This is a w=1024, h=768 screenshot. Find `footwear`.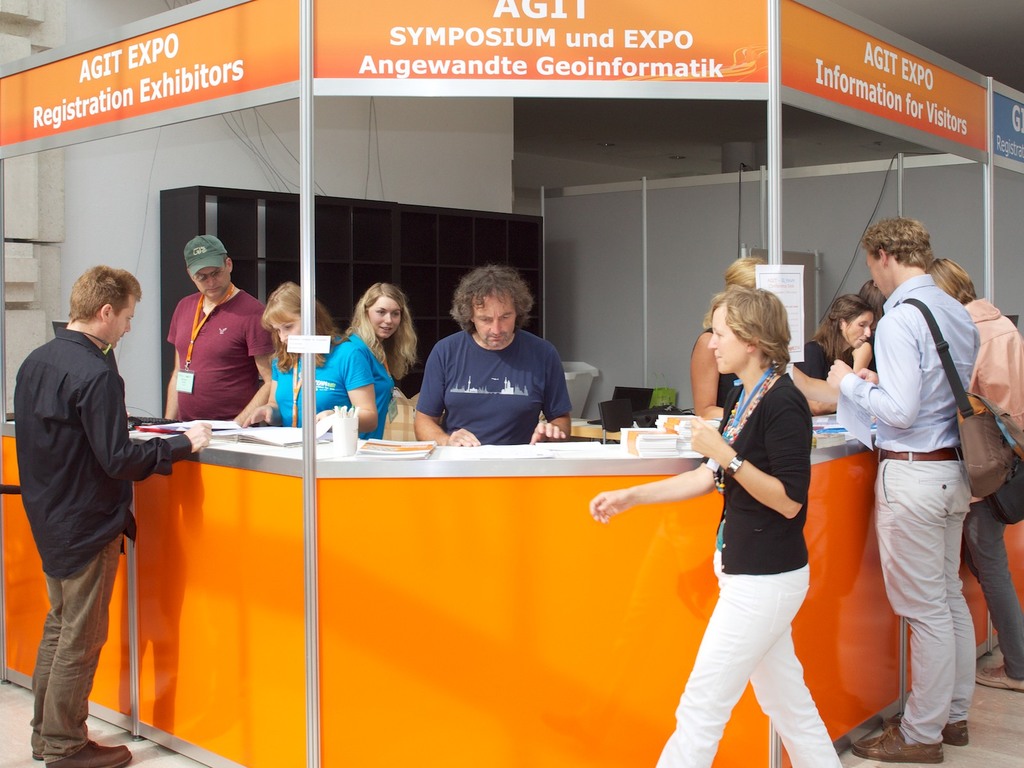
Bounding box: [left=940, top=717, right=971, bottom=749].
